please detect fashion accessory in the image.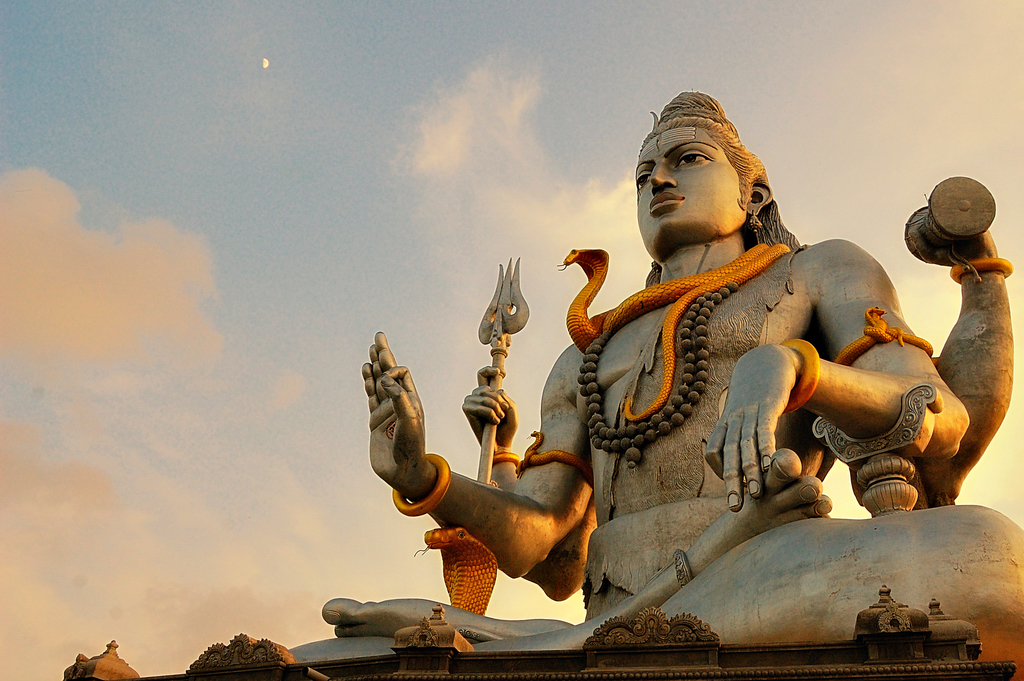
Rect(745, 206, 763, 233).
